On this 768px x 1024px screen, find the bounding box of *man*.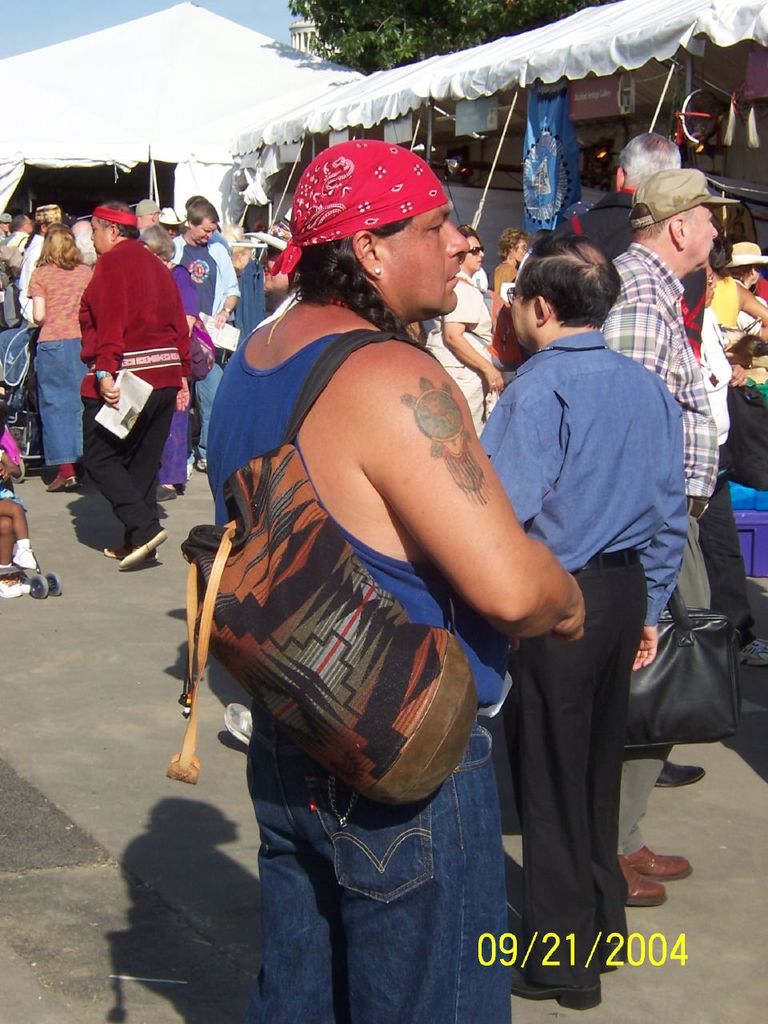
Bounding box: [x1=587, y1=161, x2=732, y2=904].
